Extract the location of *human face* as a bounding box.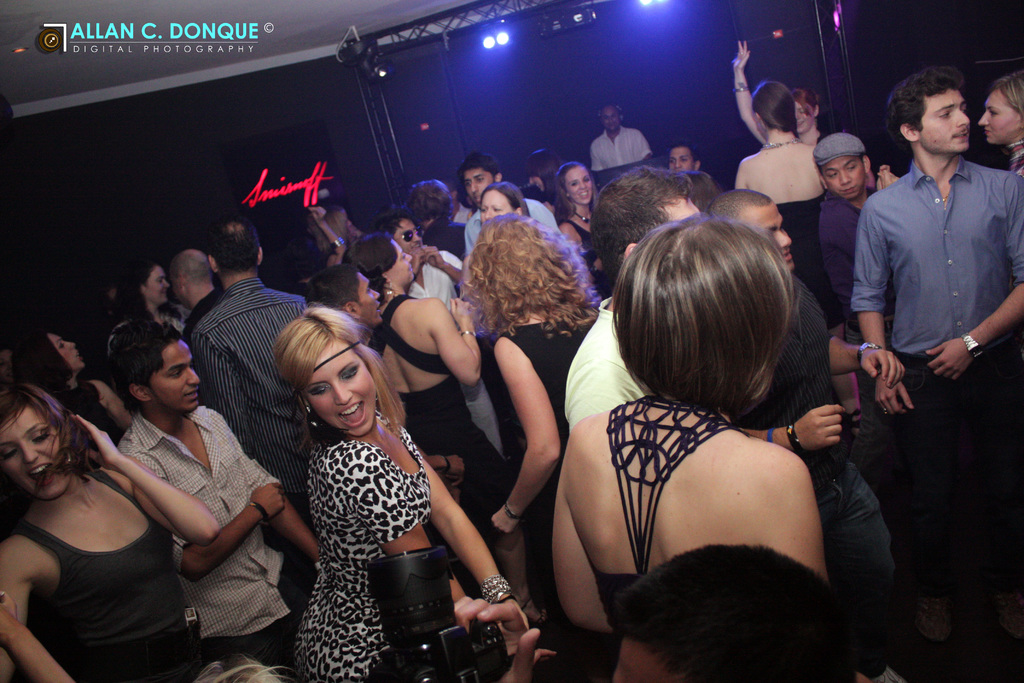
{"left": 667, "top": 150, "right": 694, "bottom": 175}.
